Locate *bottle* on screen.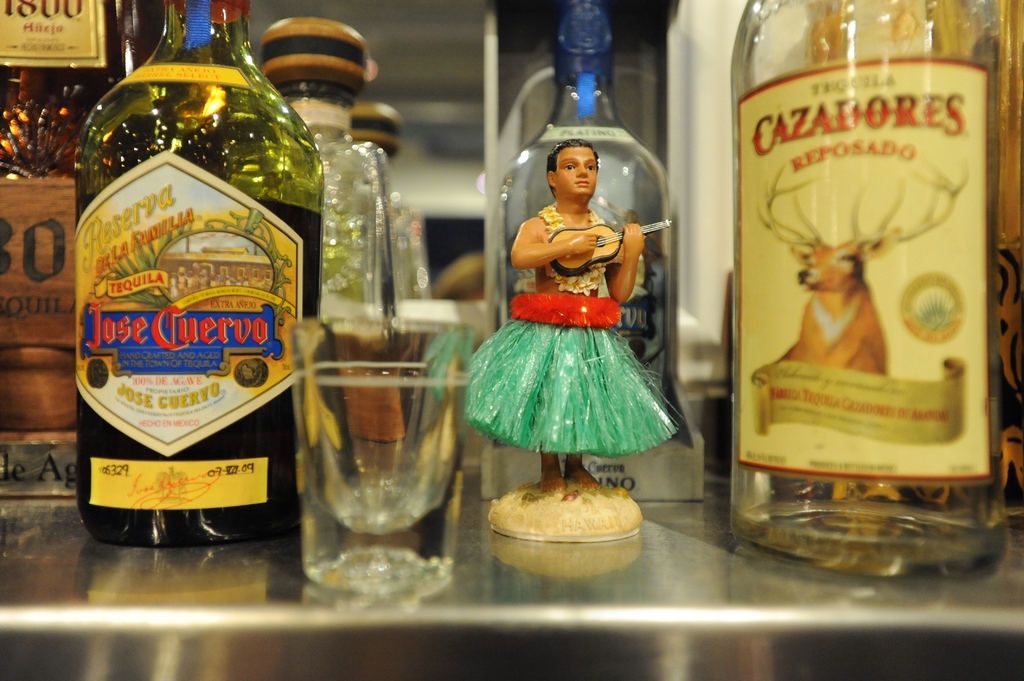
On screen at [x1=492, y1=0, x2=669, y2=433].
